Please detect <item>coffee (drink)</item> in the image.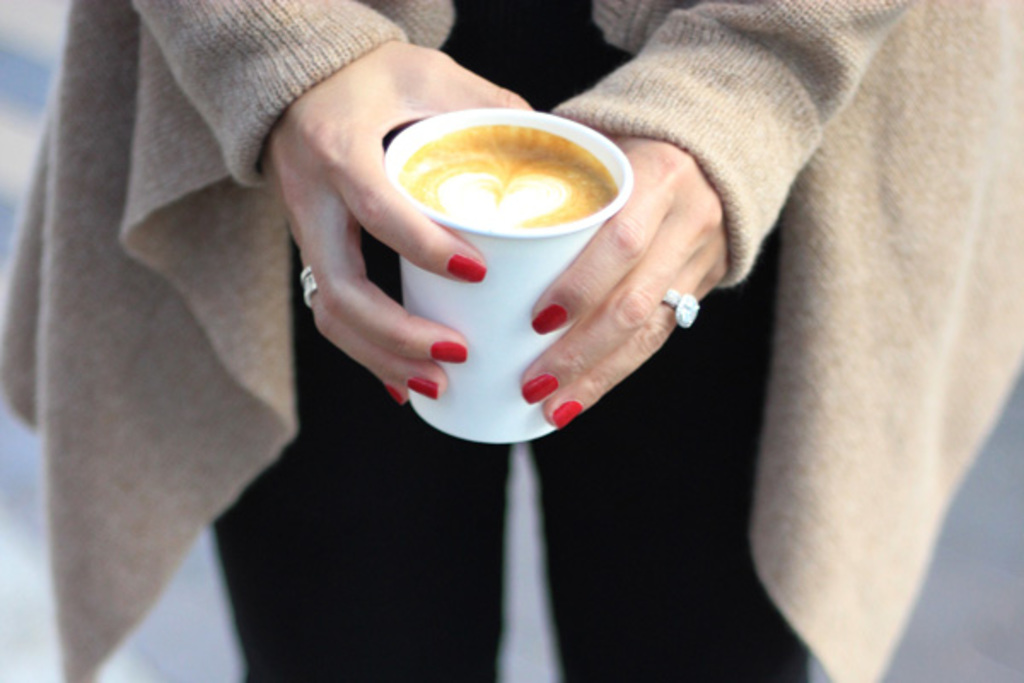
{"x1": 403, "y1": 120, "x2": 614, "y2": 231}.
